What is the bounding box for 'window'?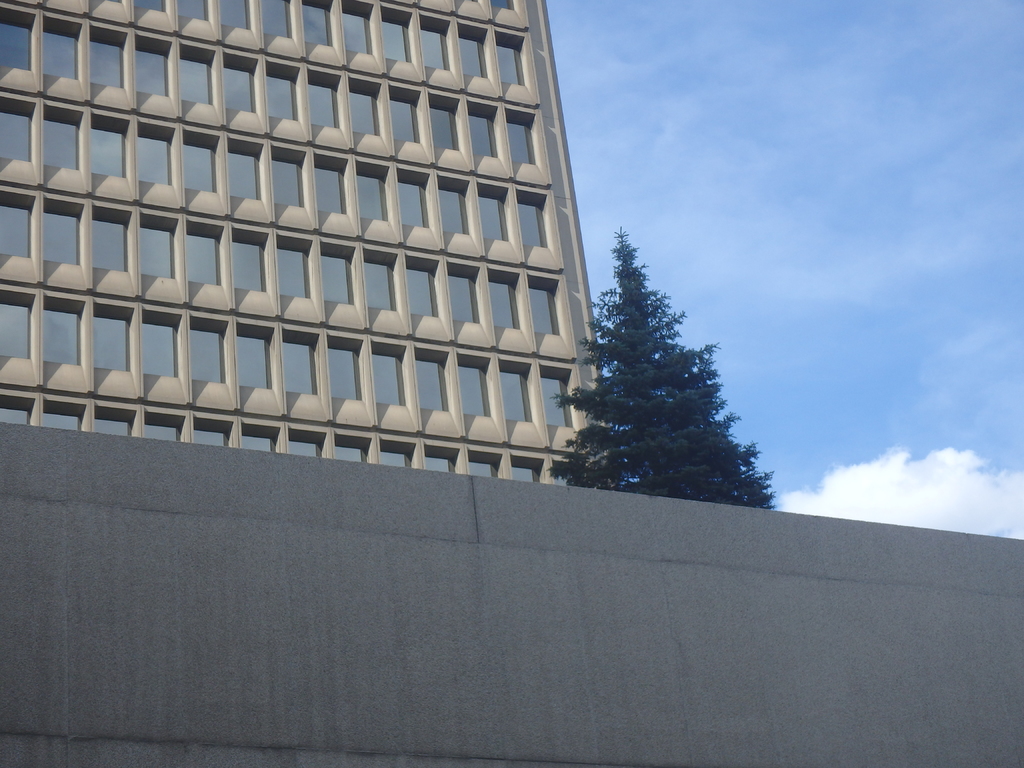
397, 169, 435, 233.
